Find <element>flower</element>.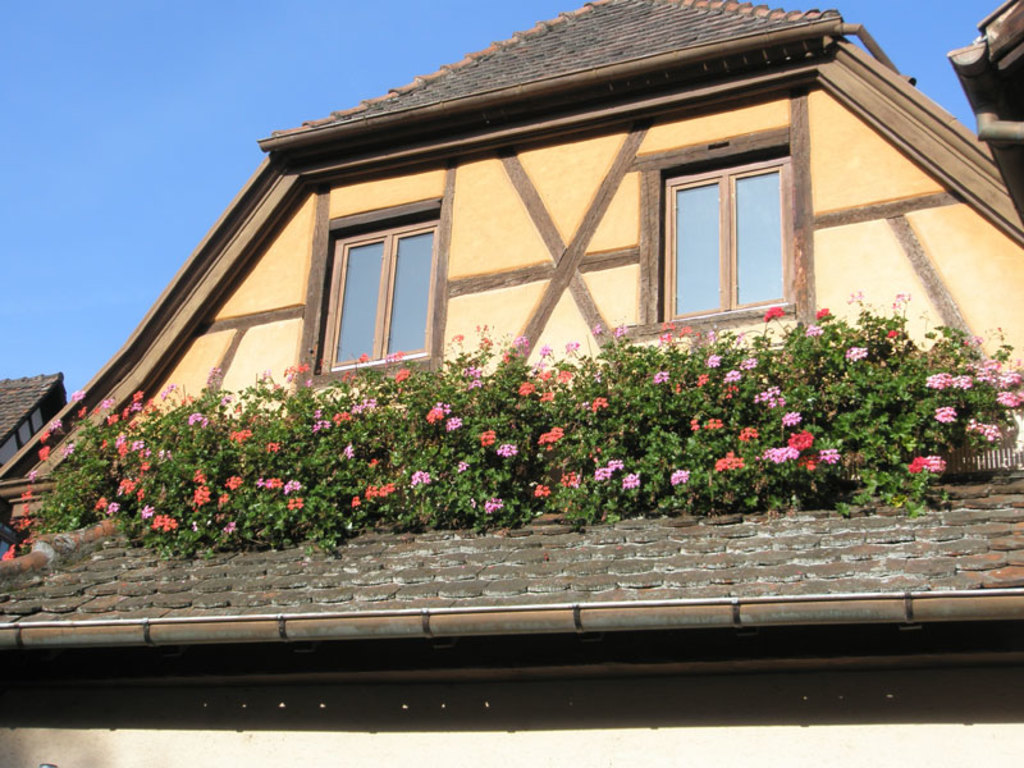
[932,404,956,422].
